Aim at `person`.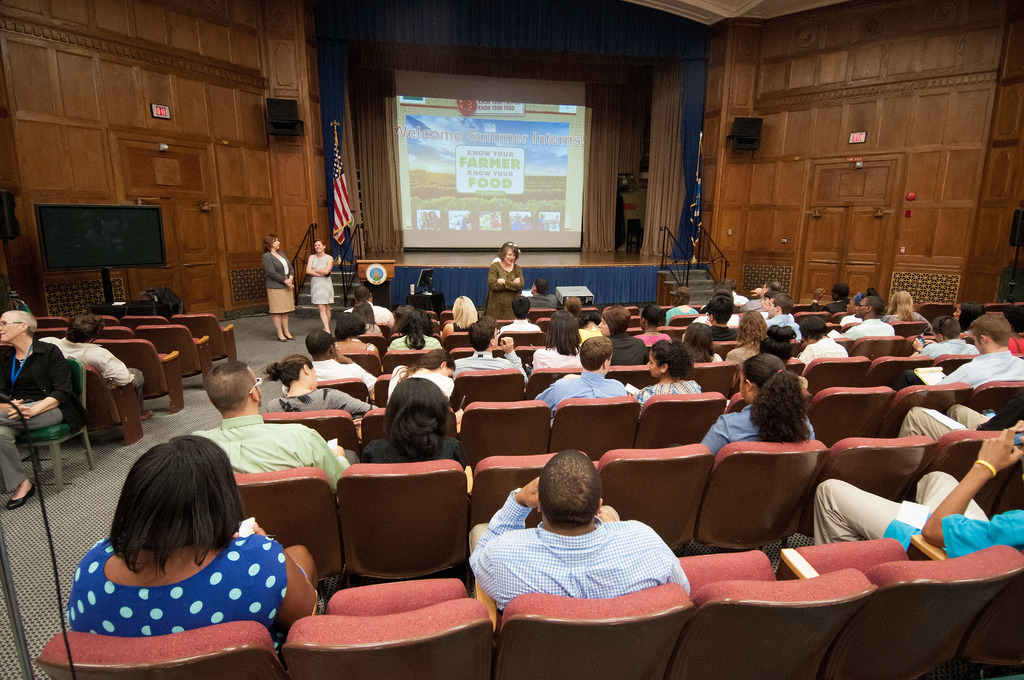
Aimed at [191,359,359,488].
